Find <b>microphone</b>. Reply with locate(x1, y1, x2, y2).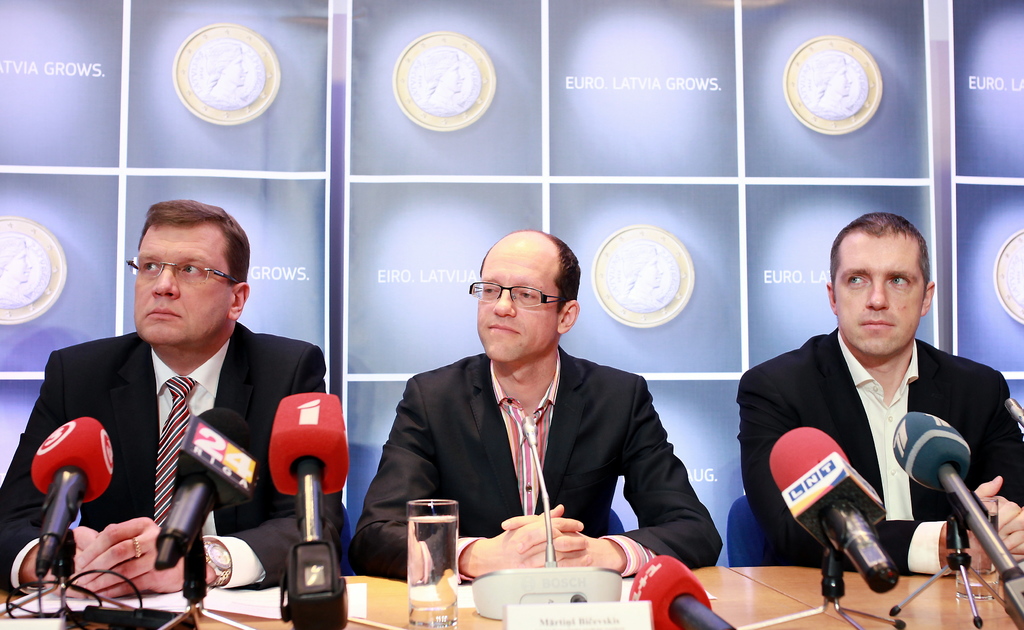
locate(891, 413, 1023, 626).
